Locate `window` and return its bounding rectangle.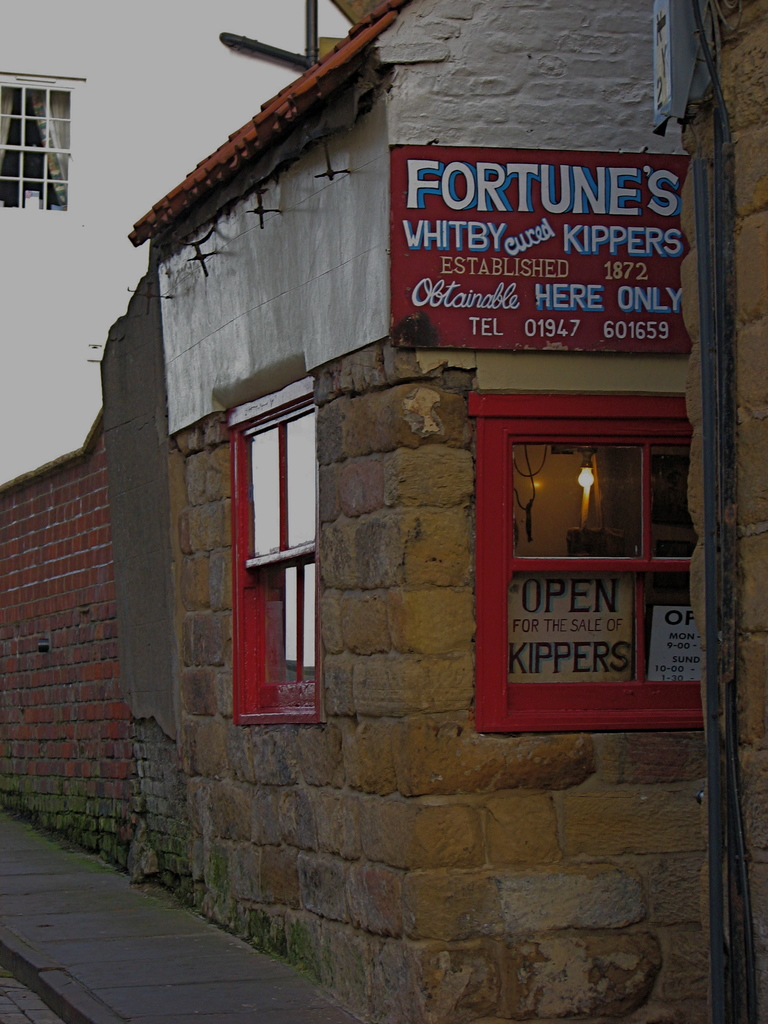
232,353,337,732.
